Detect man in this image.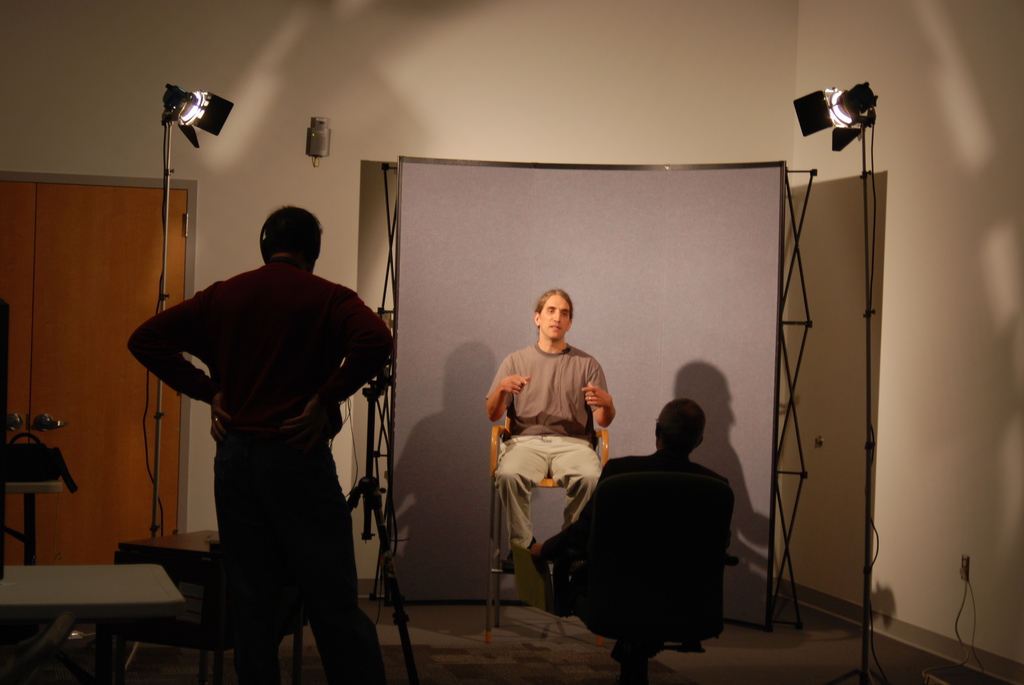
Detection: bbox=(130, 168, 403, 680).
